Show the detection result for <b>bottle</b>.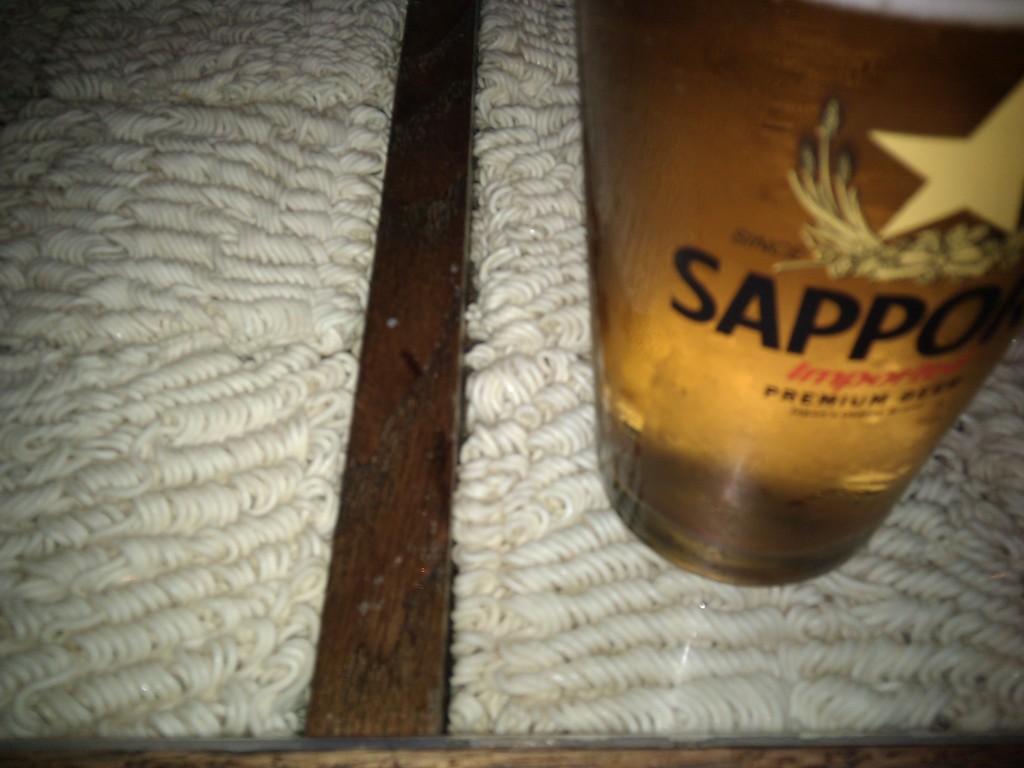
{"x1": 572, "y1": 0, "x2": 1023, "y2": 589}.
